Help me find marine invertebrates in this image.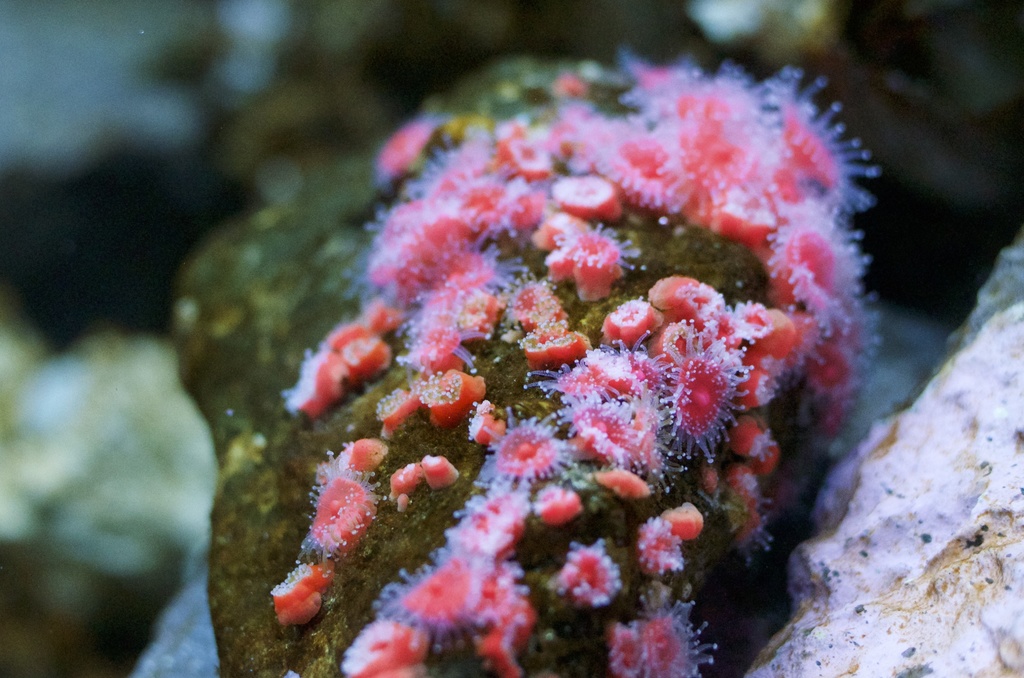
Found it: Rect(210, 39, 906, 670).
